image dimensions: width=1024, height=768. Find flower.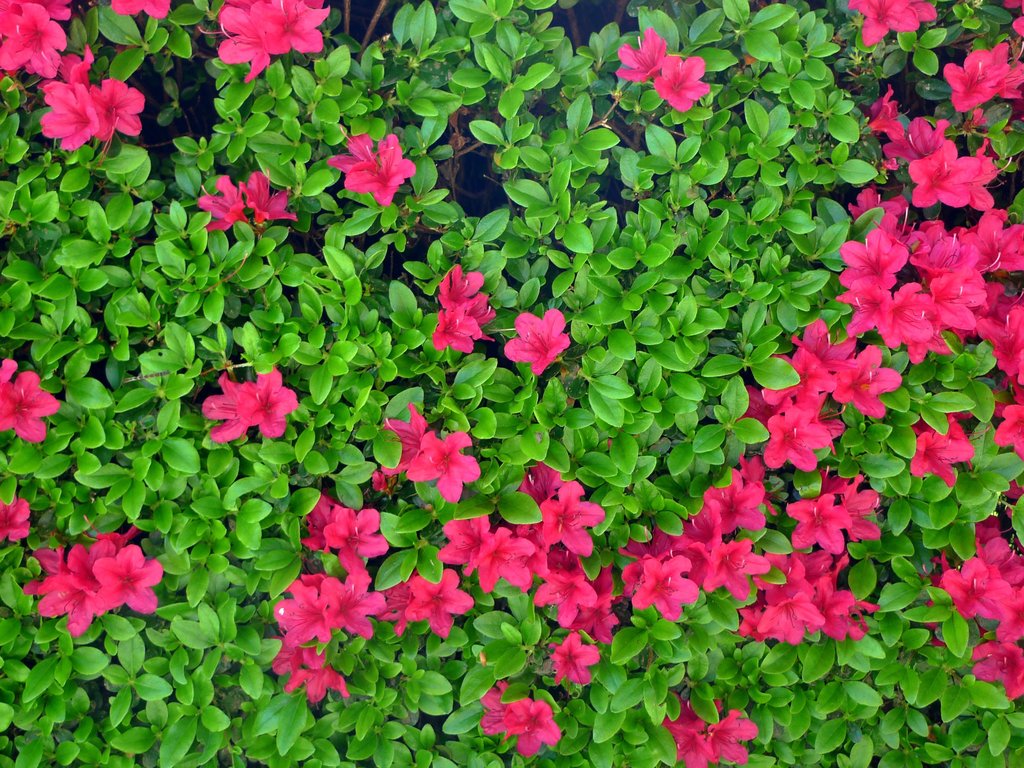
111, 0, 170, 18.
